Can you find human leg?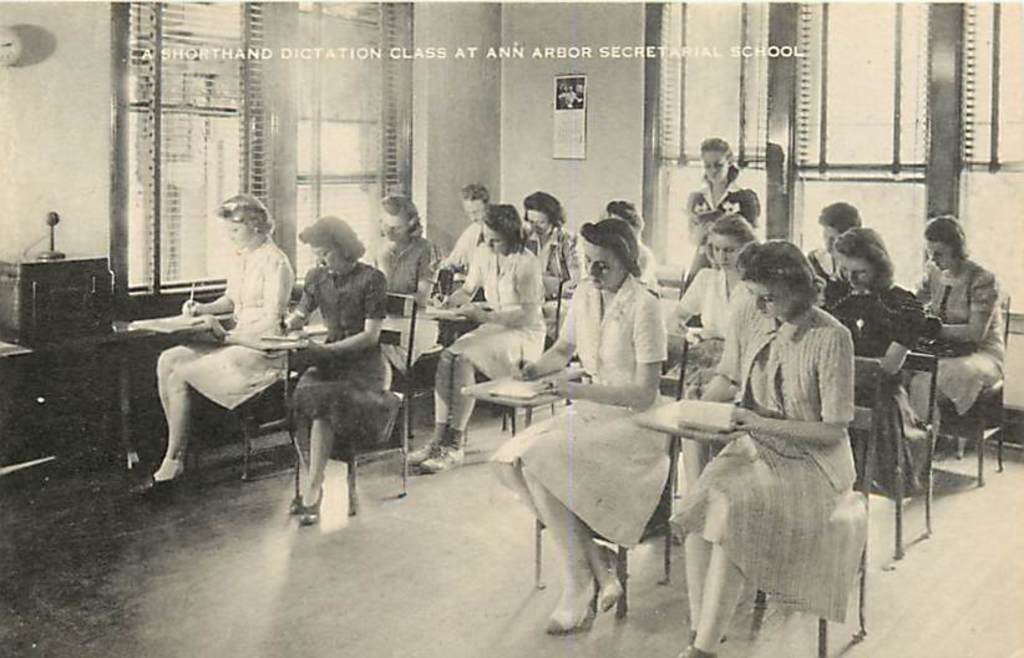
Yes, bounding box: detection(295, 414, 335, 507).
